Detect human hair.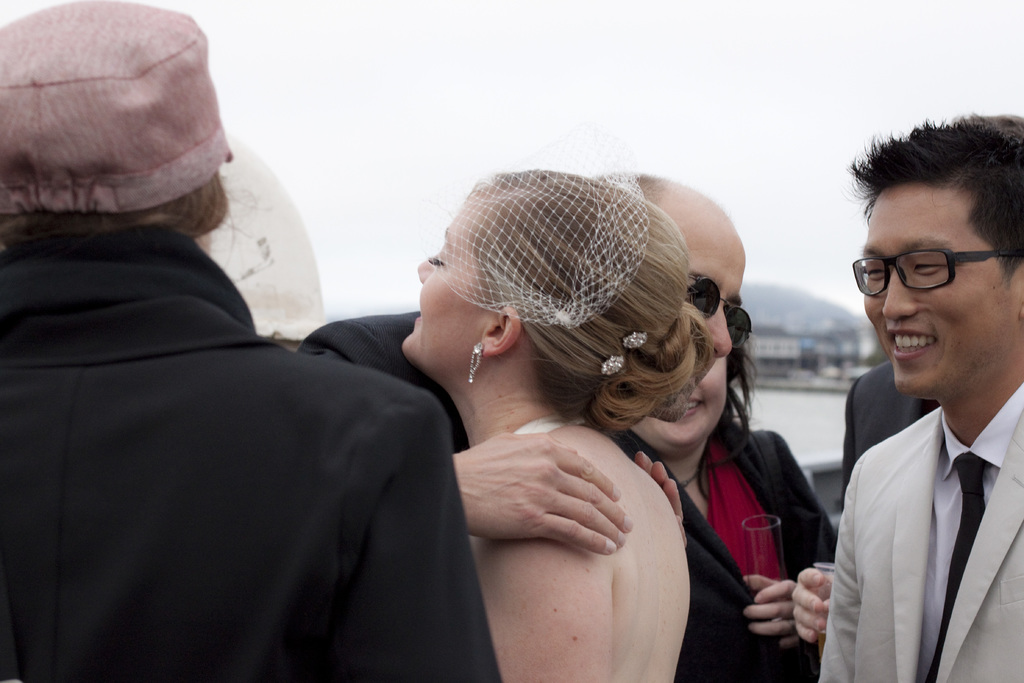
Detected at [721, 347, 751, 498].
